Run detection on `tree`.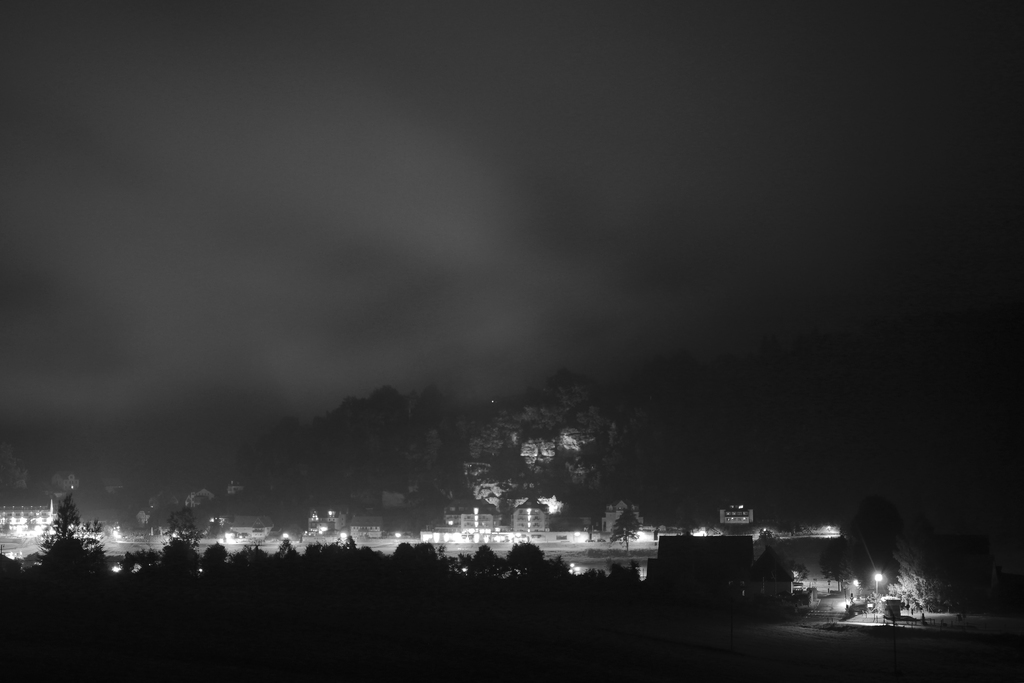
Result: x1=269 y1=536 x2=301 y2=568.
